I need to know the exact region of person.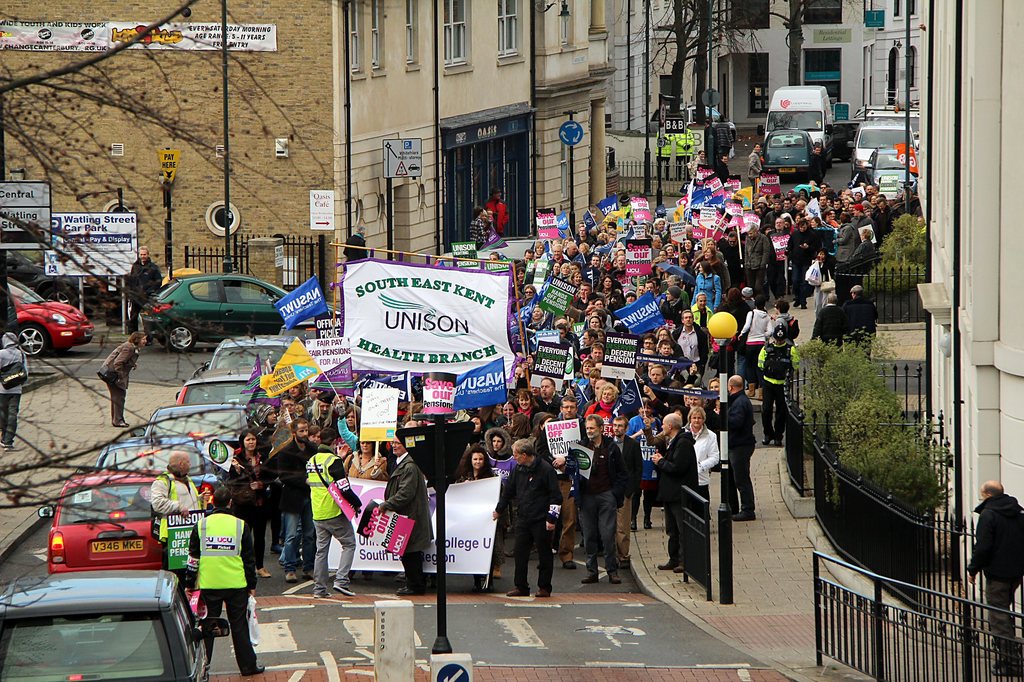
Region: left=98, top=328, right=145, bottom=430.
